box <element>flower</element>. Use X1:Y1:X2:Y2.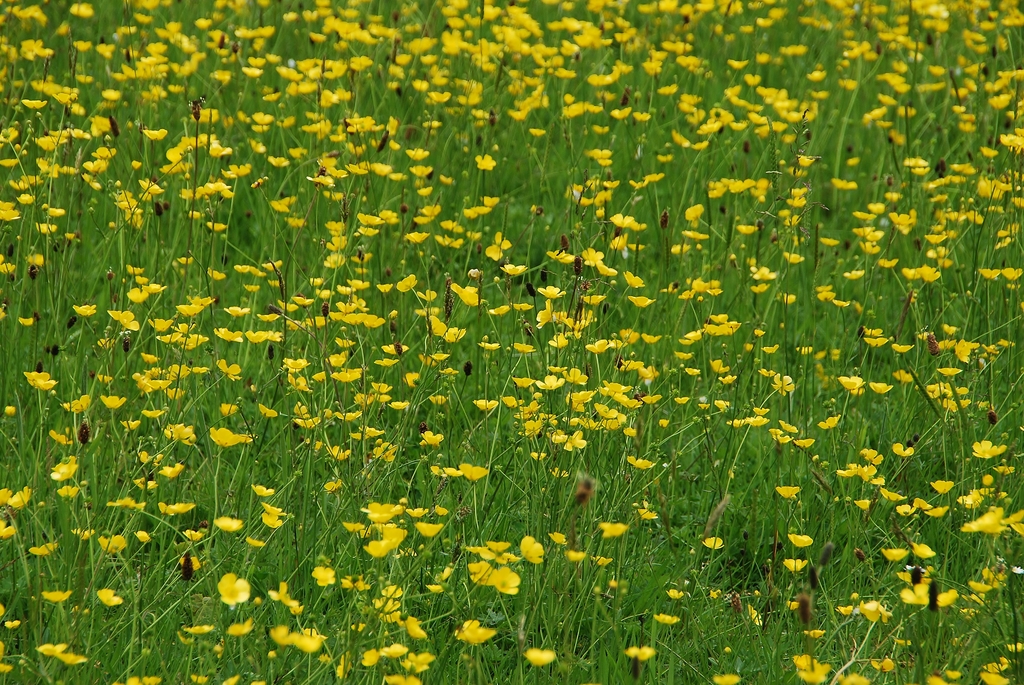
788:535:812:548.
